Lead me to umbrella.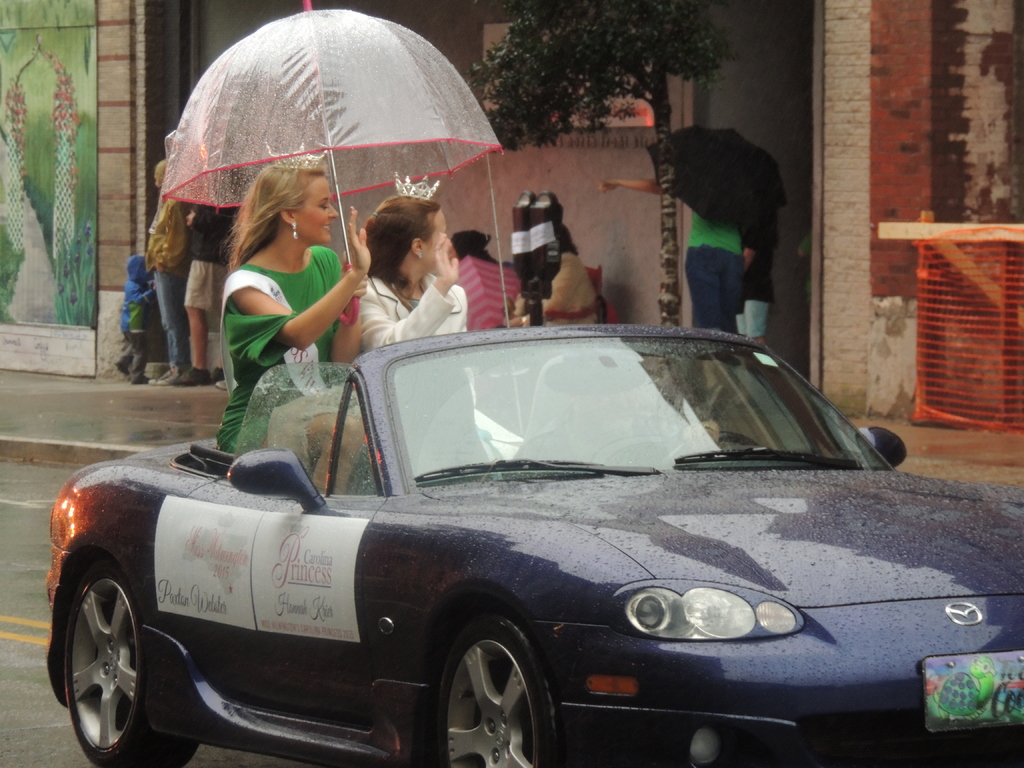
Lead to box(643, 130, 792, 230).
